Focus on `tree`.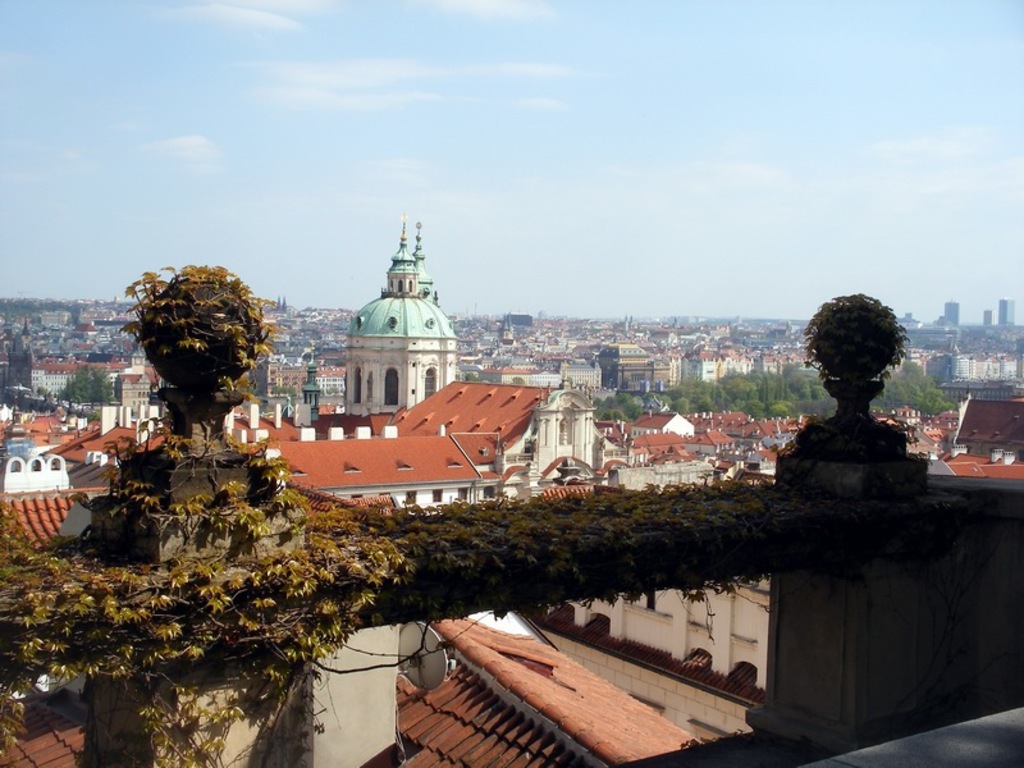
Focused at 584, 389, 643, 451.
